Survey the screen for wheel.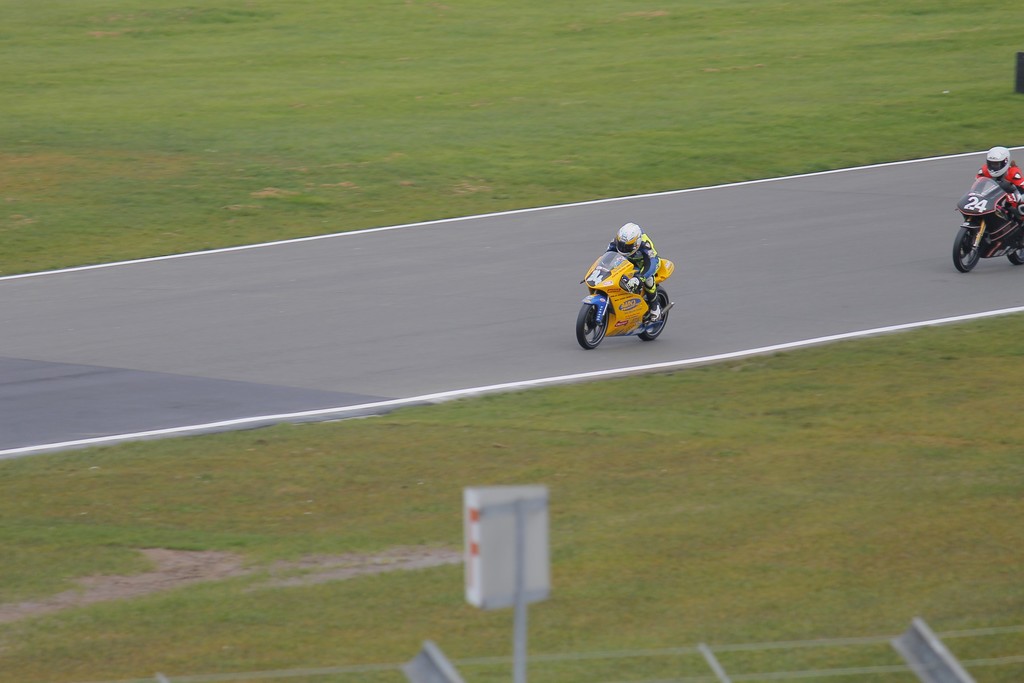
Survey found: left=639, top=285, right=673, bottom=349.
